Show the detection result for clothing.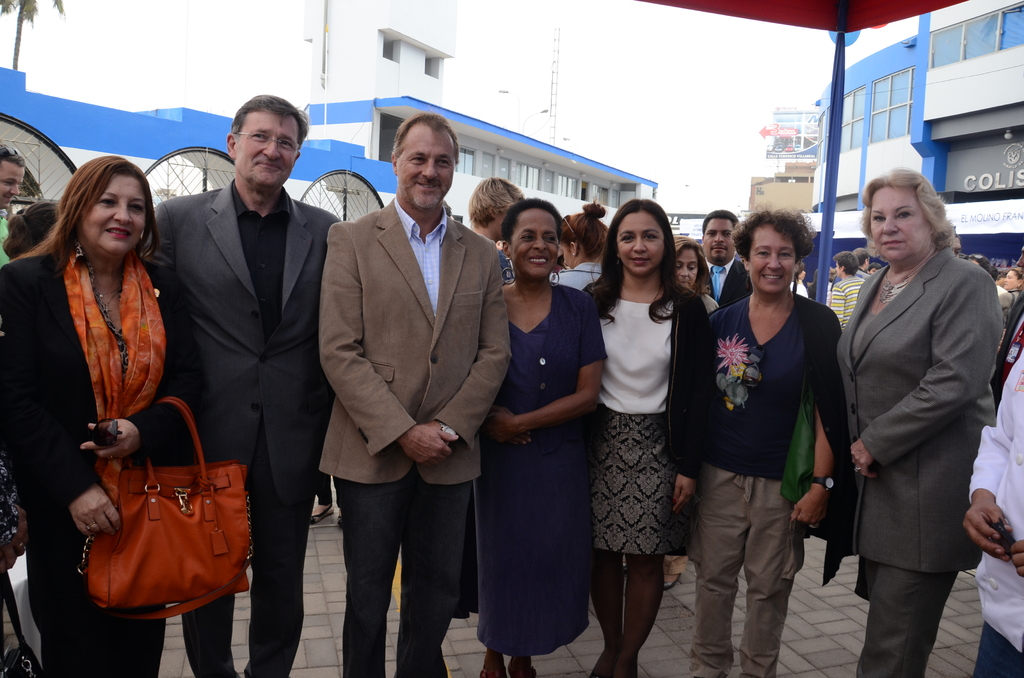
(x1=686, y1=289, x2=844, y2=677).
